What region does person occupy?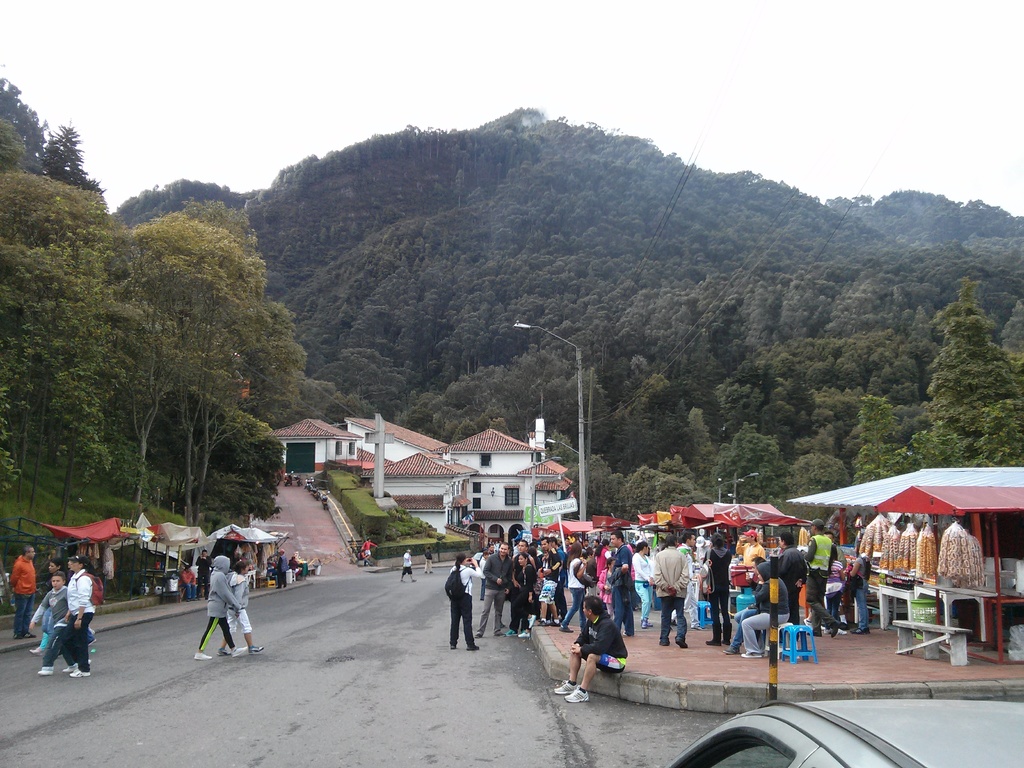
bbox=(216, 559, 264, 655).
